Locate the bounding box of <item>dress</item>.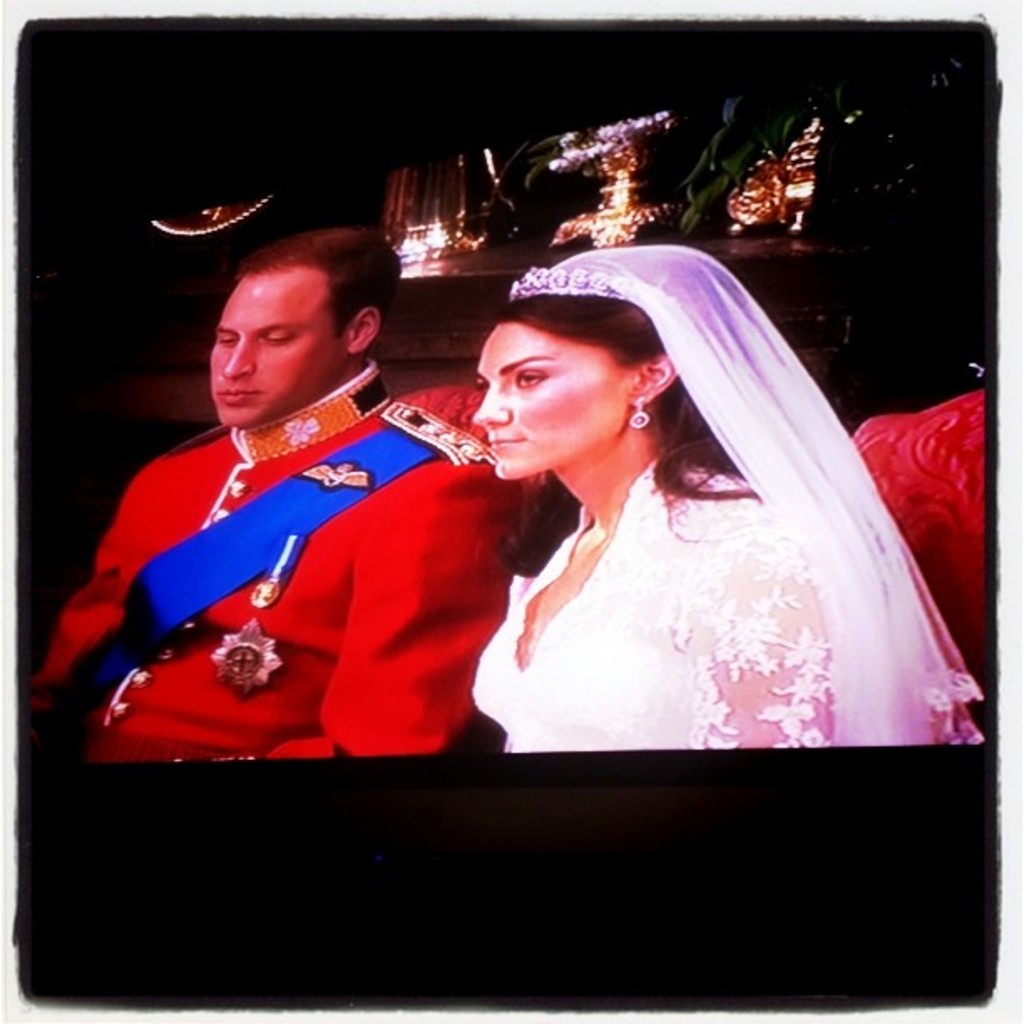
Bounding box: <box>470,458,830,755</box>.
